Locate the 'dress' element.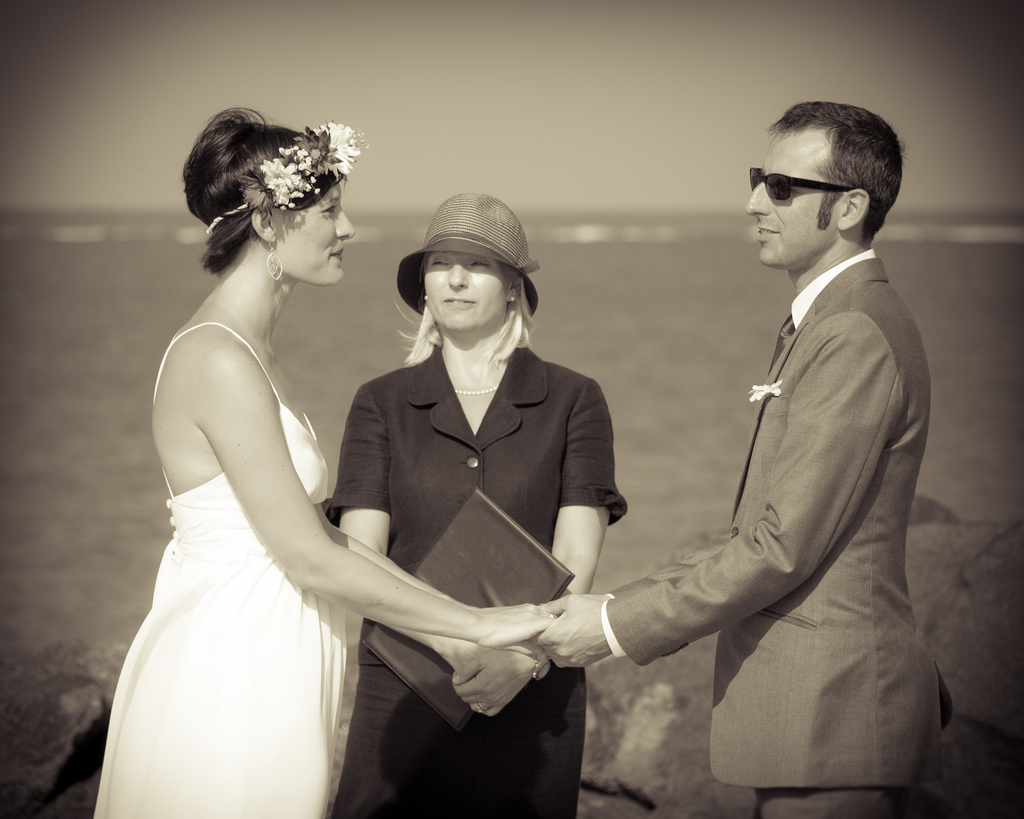
Element bbox: box=[321, 344, 630, 818].
